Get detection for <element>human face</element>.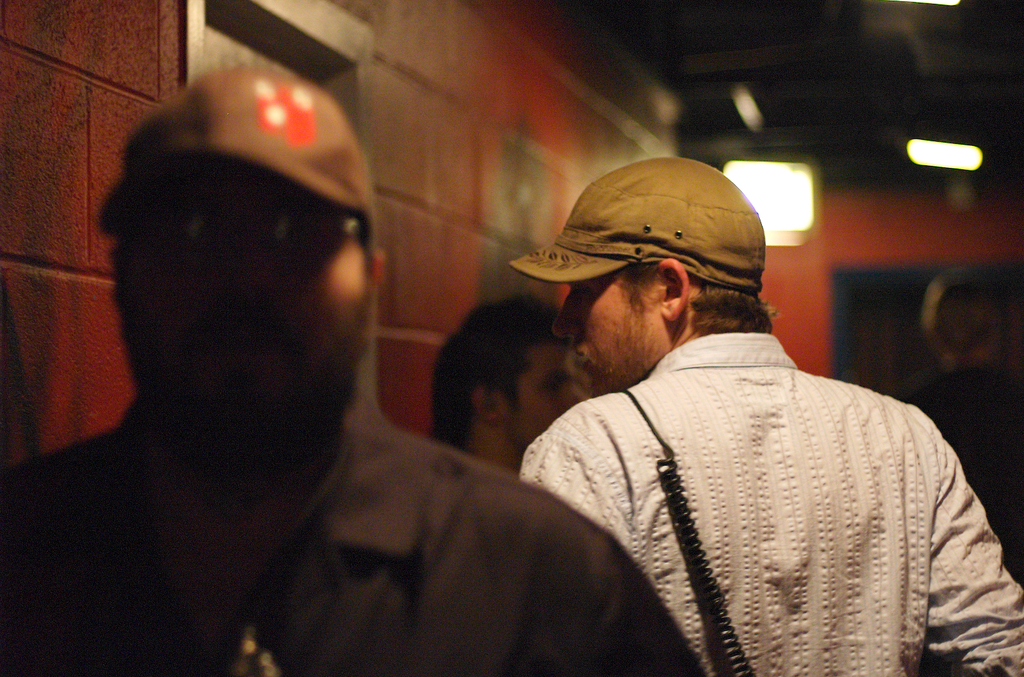
Detection: region(109, 166, 373, 468).
